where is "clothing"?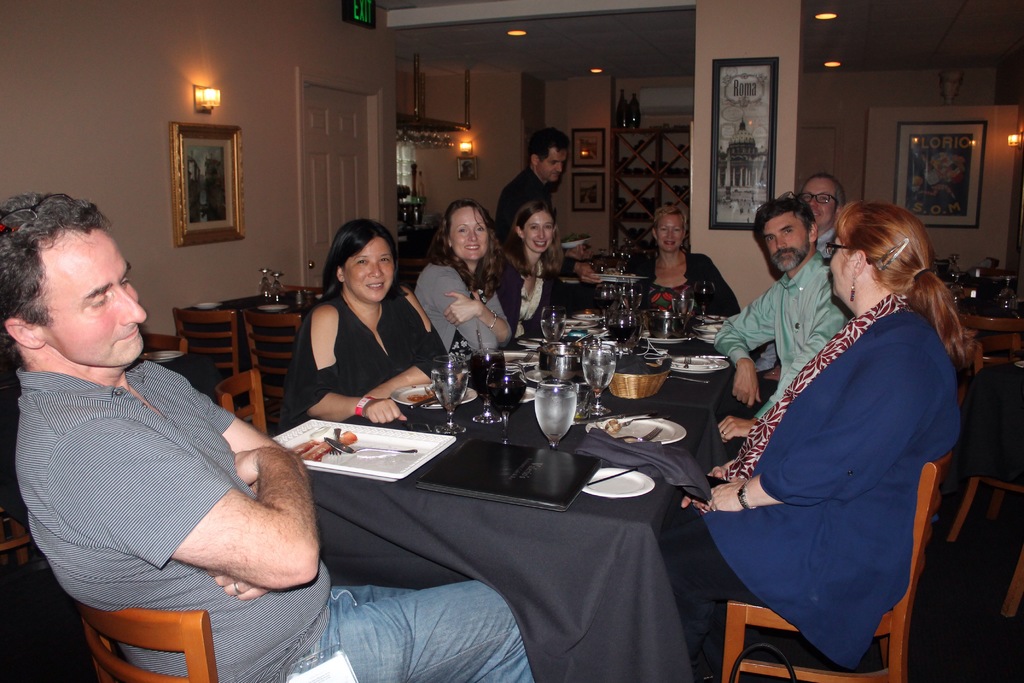
(x1=496, y1=158, x2=546, y2=233).
